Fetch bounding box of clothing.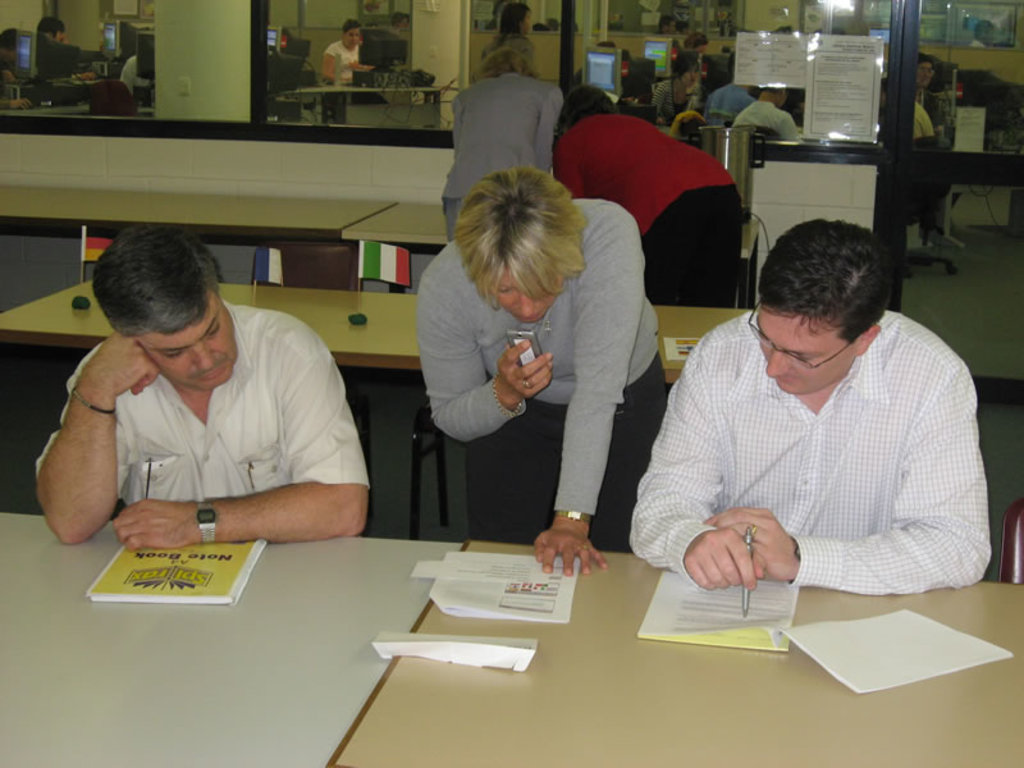
Bbox: detection(716, 81, 759, 129).
